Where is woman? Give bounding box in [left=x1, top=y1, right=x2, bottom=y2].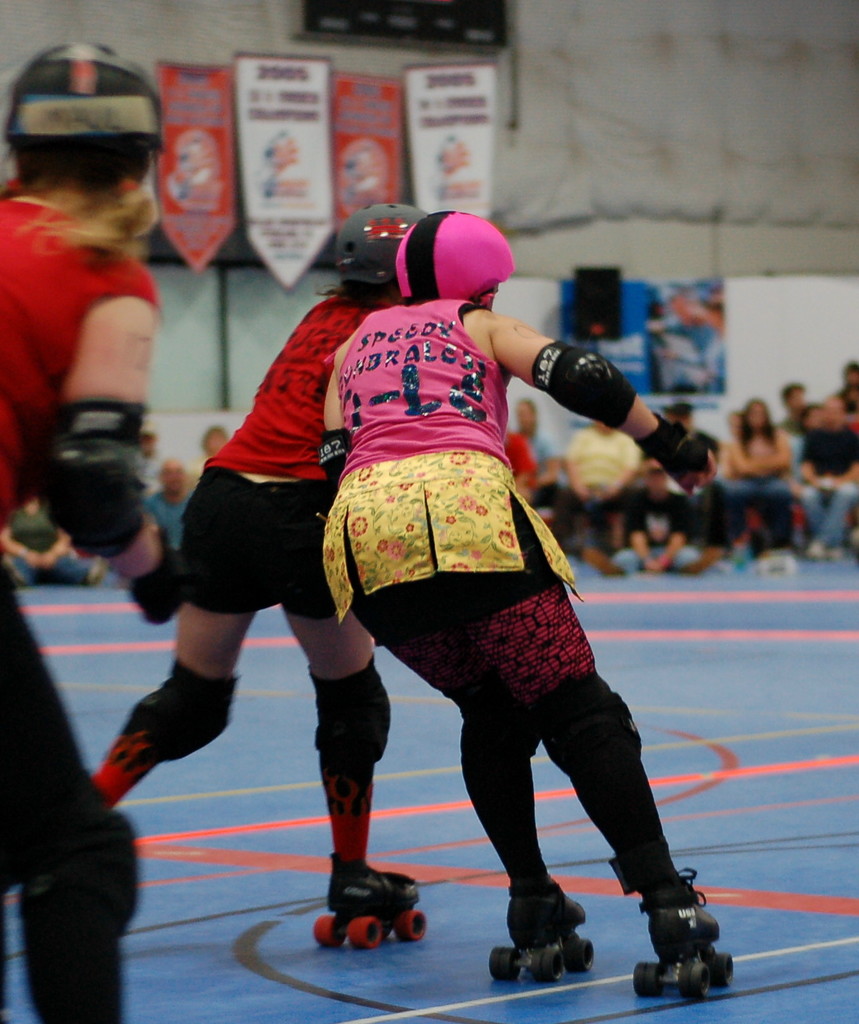
[left=279, top=198, right=693, bottom=977].
